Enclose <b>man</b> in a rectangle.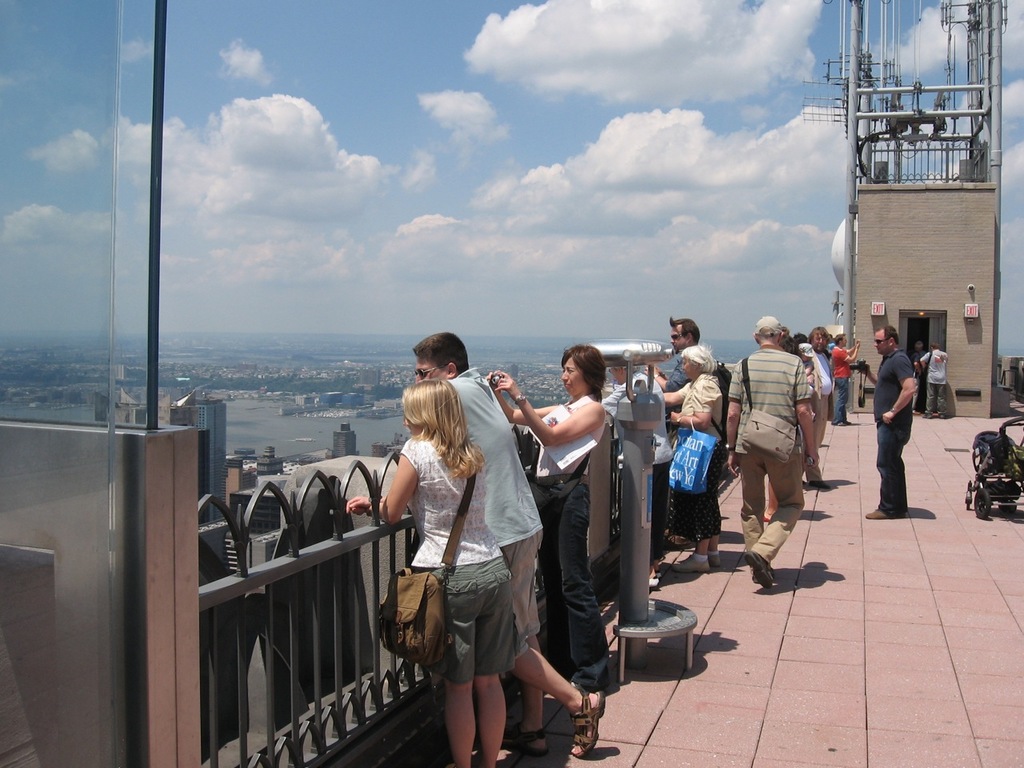
bbox(919, 341, 946, 422).
